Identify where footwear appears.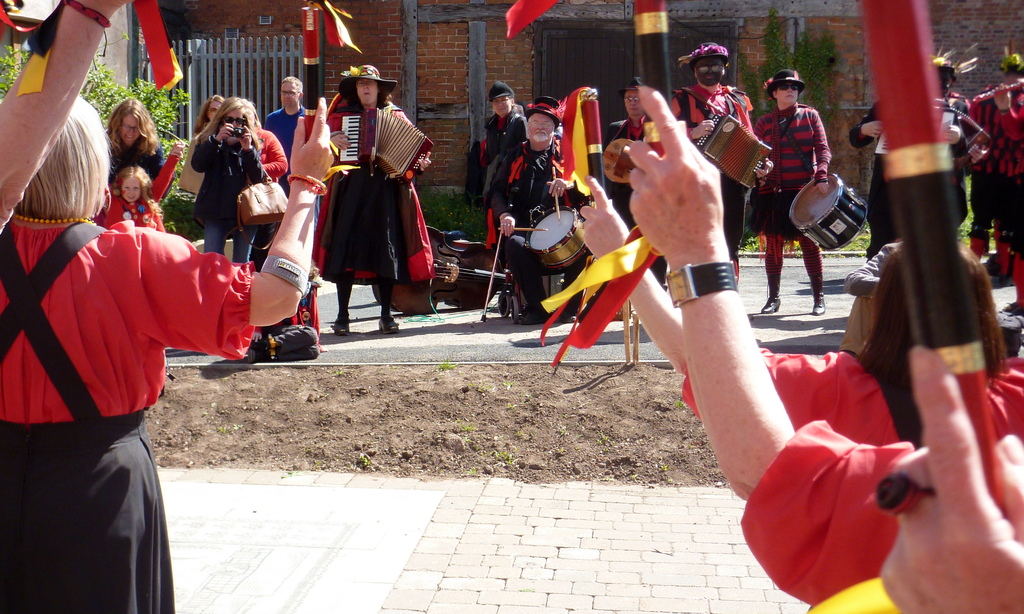
Appears at 516/303/549/326.
